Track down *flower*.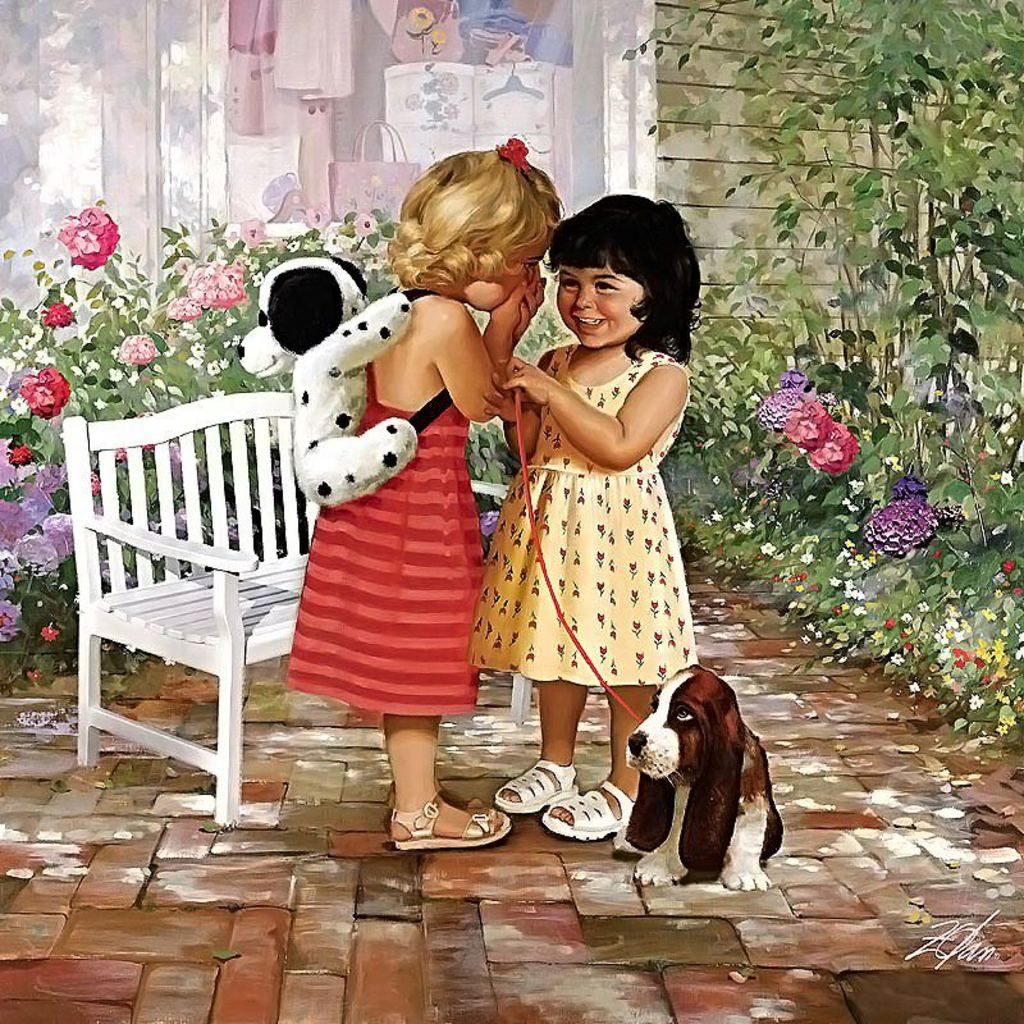
Tracked to left=305, top=204, right=333, bottom=229.
